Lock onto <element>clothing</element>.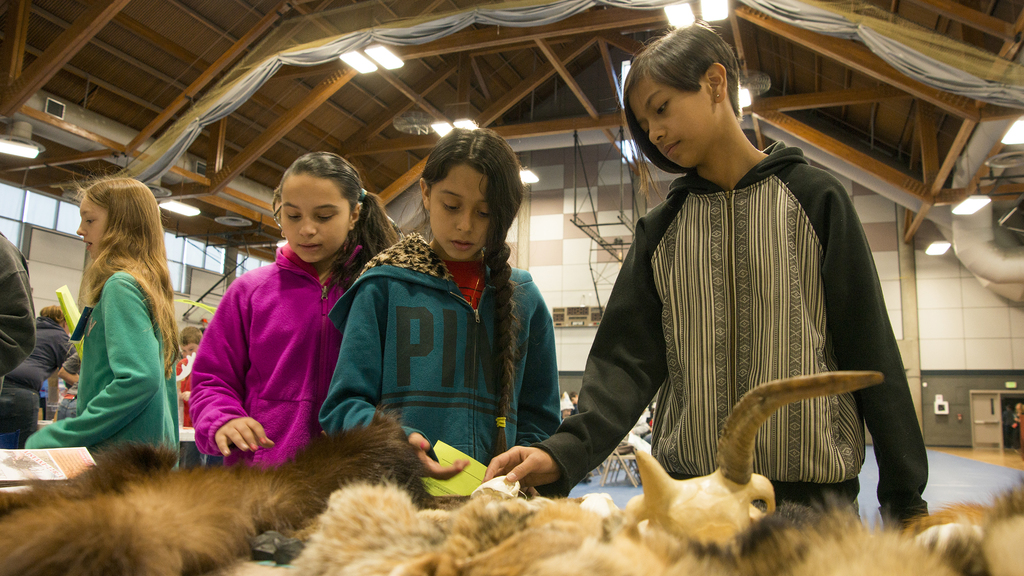
Locked: [x1=189, y1=236, x2=385, y2=469].
